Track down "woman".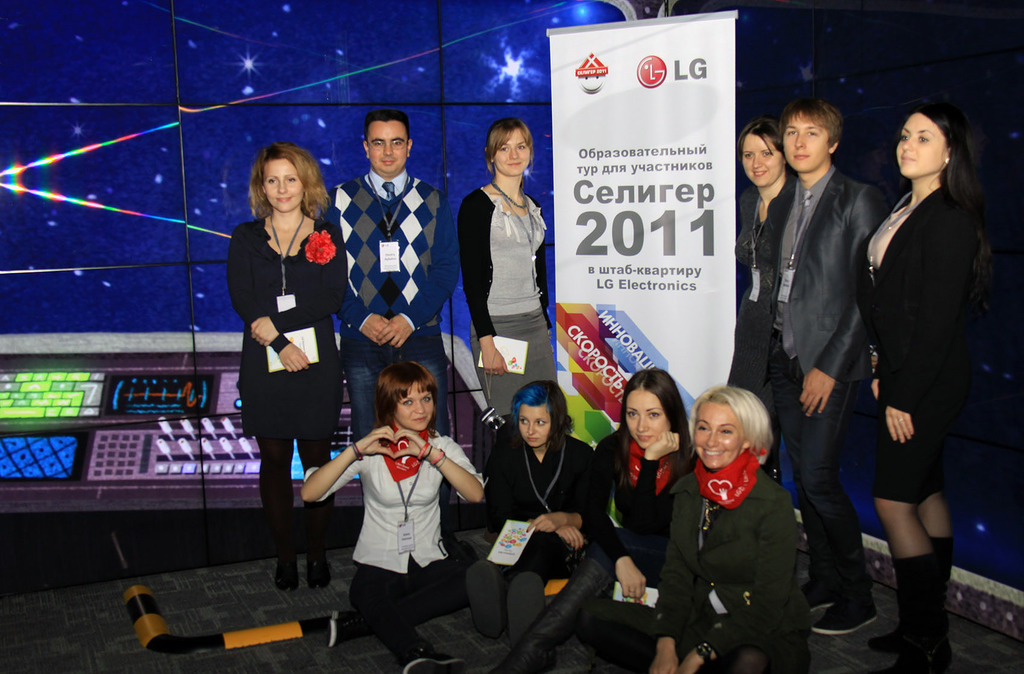
Tracked to <bbox>575, 389, 820, 673</bbox>.
